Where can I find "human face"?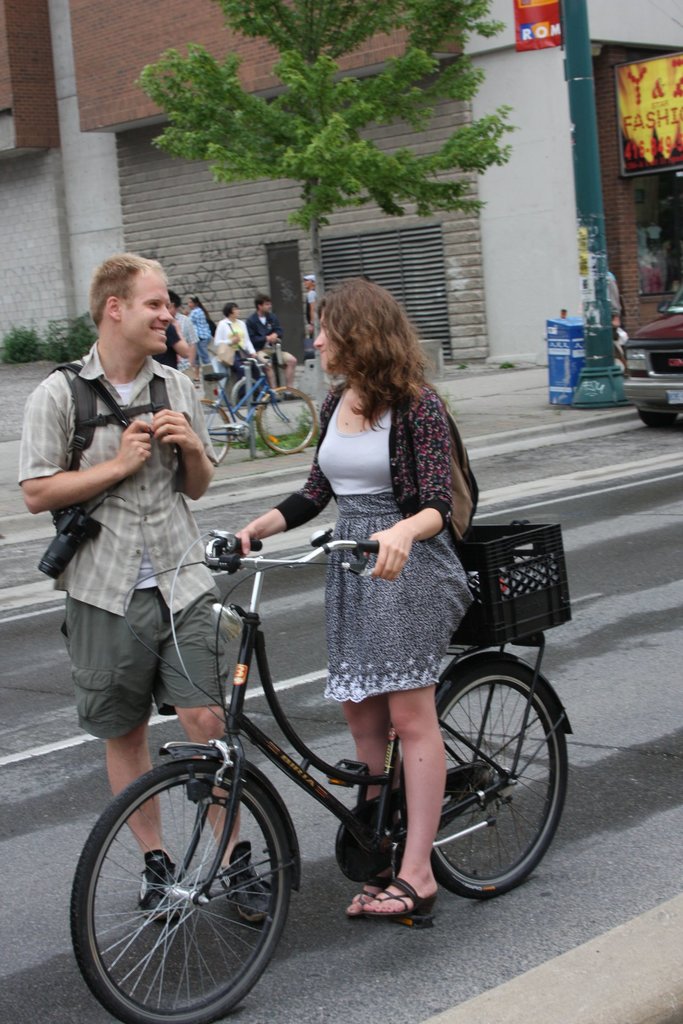
You can find it at x1=122, y1=268, x2=171, y2=358.
